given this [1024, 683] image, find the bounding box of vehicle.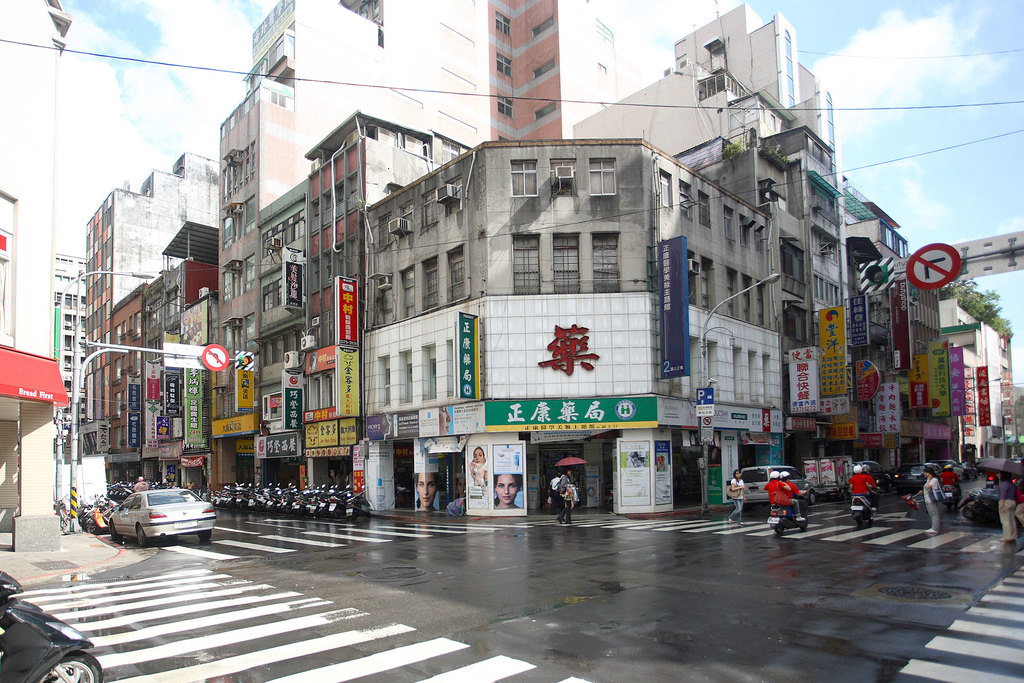
[851, 494, 880, 527].
